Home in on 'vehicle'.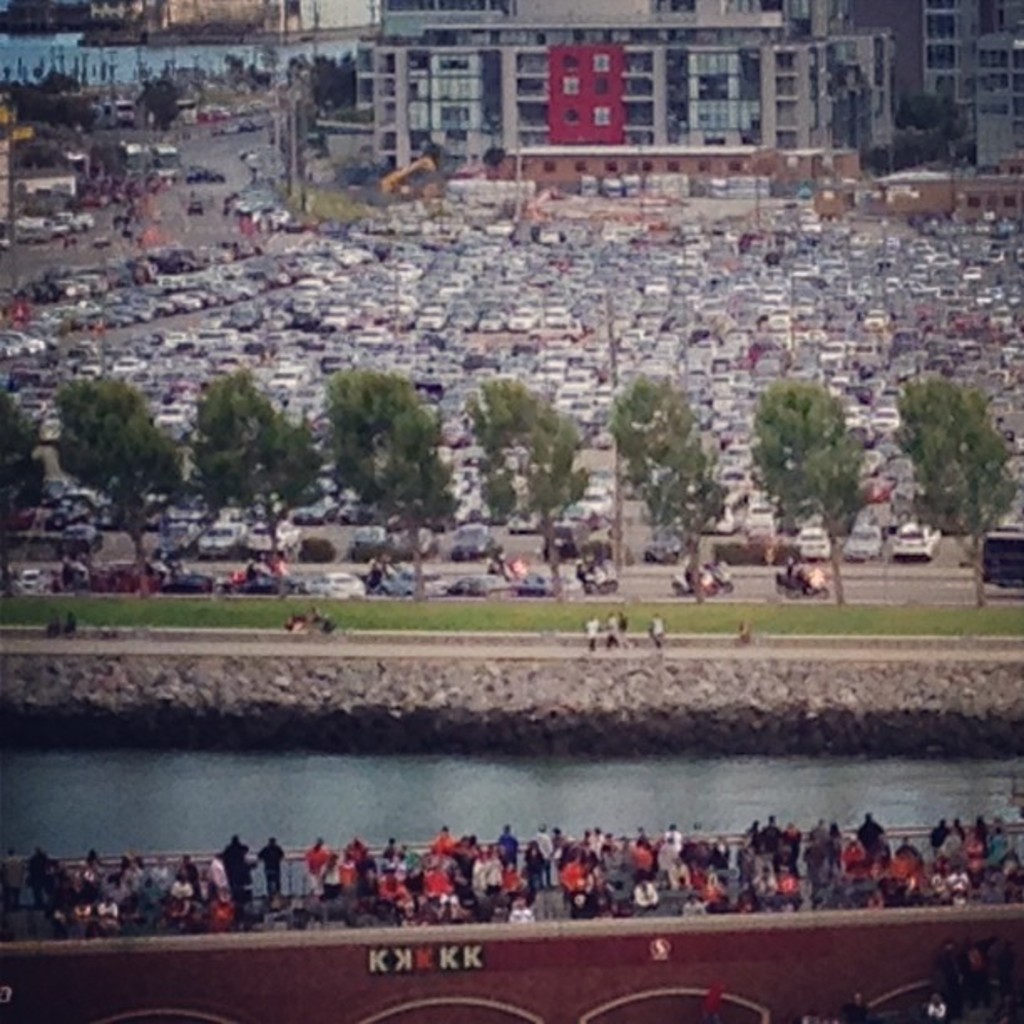
Homed in at 182:192:204:221.
